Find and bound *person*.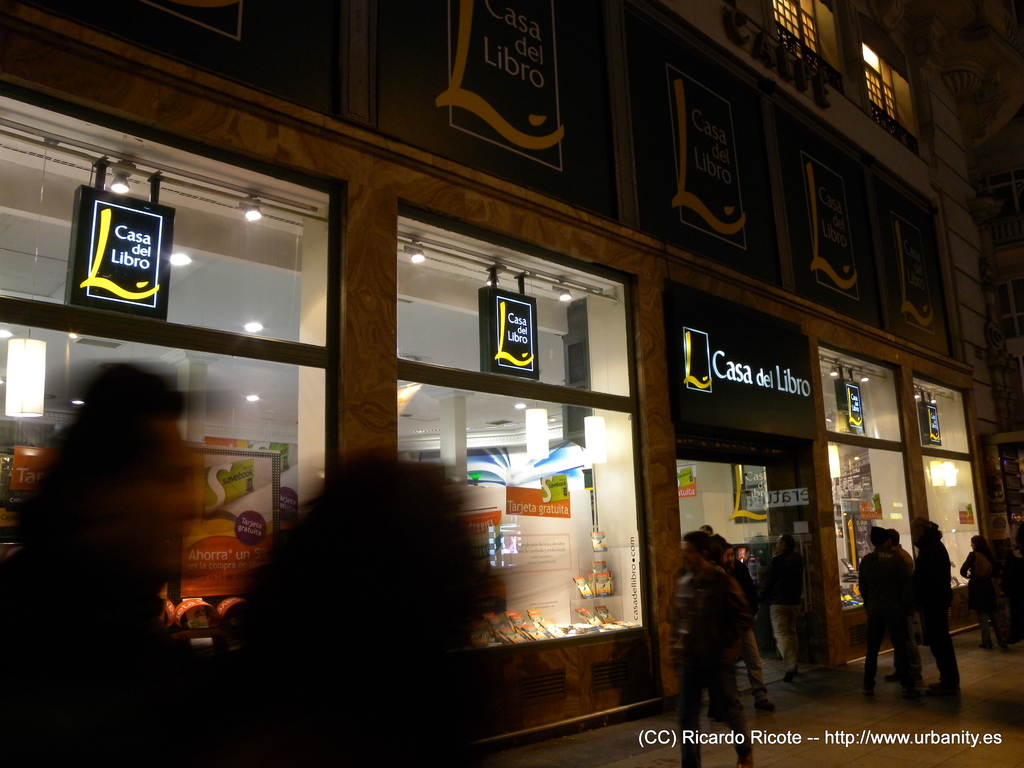
Bound: bbox=[664, 531, 752, 767].
